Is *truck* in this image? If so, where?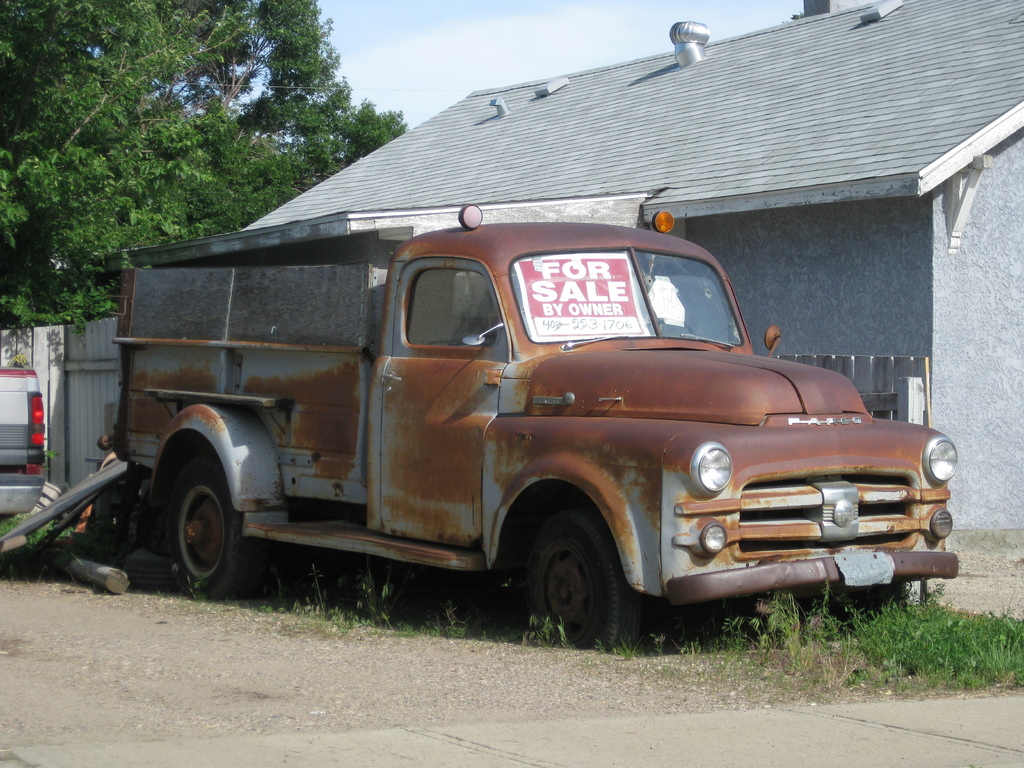
Yes, at 67, 184, 943, 668.
